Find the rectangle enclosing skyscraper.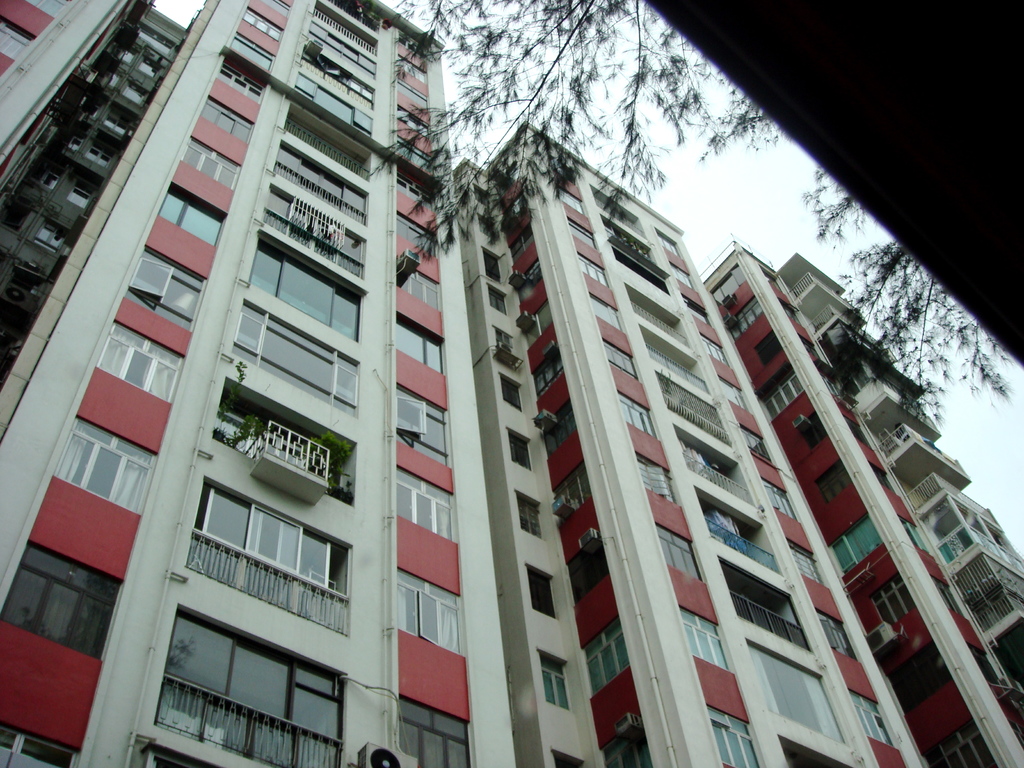
(left=458, top=124, right=920, bottom=766).
